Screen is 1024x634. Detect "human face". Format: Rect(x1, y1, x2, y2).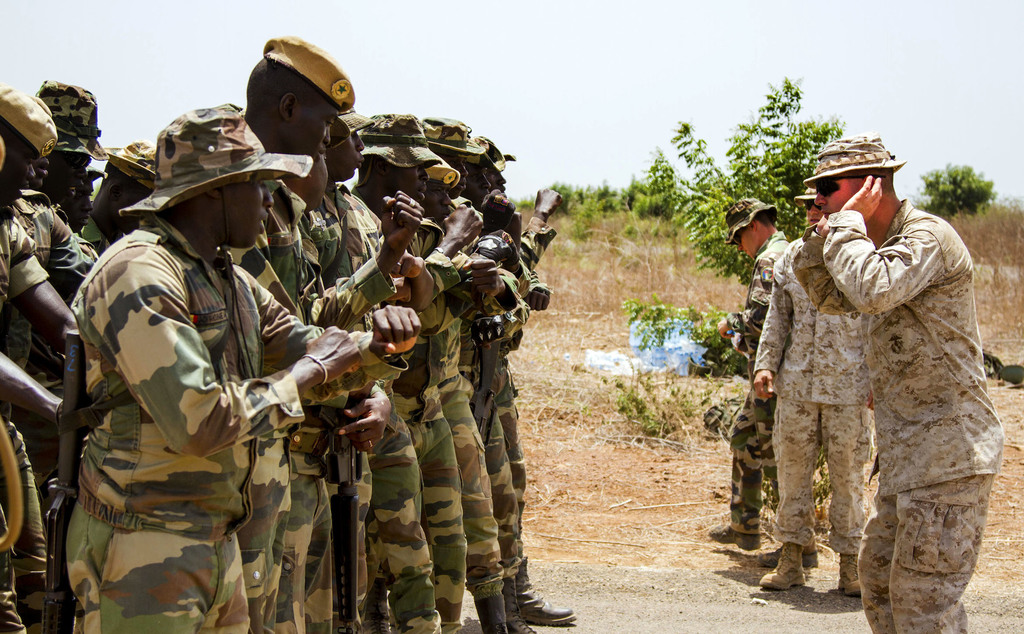
Rect(311, 149, 330, 213).
